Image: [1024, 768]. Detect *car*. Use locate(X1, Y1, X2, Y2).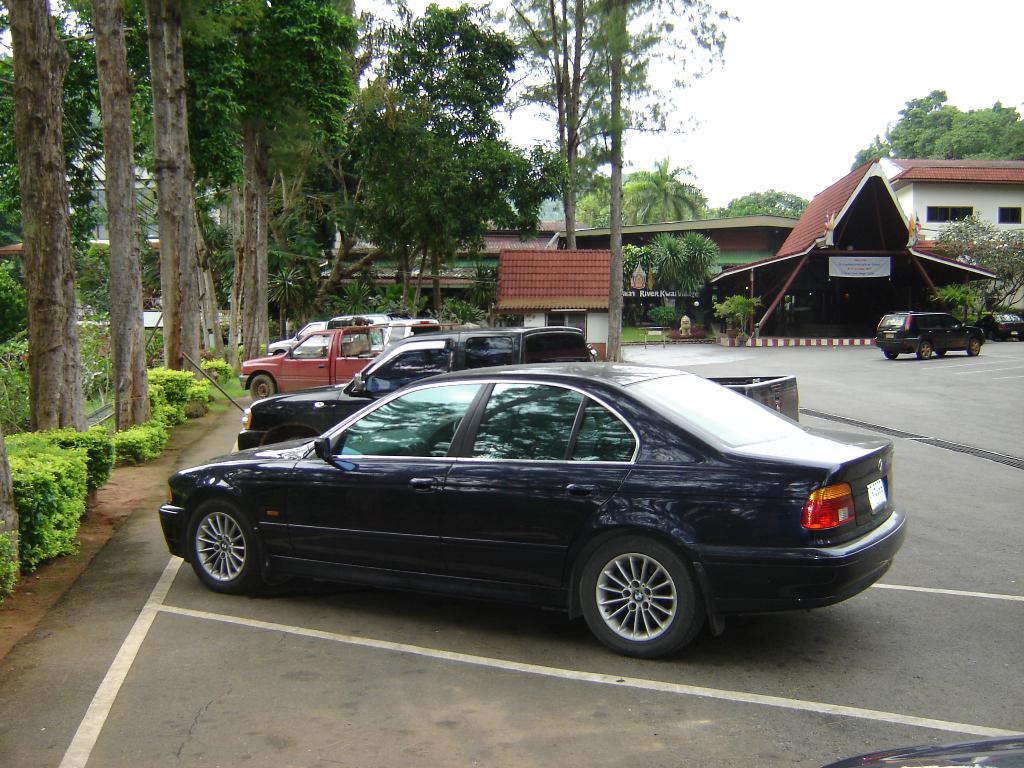
locate(975, 308, 1023, 340).
